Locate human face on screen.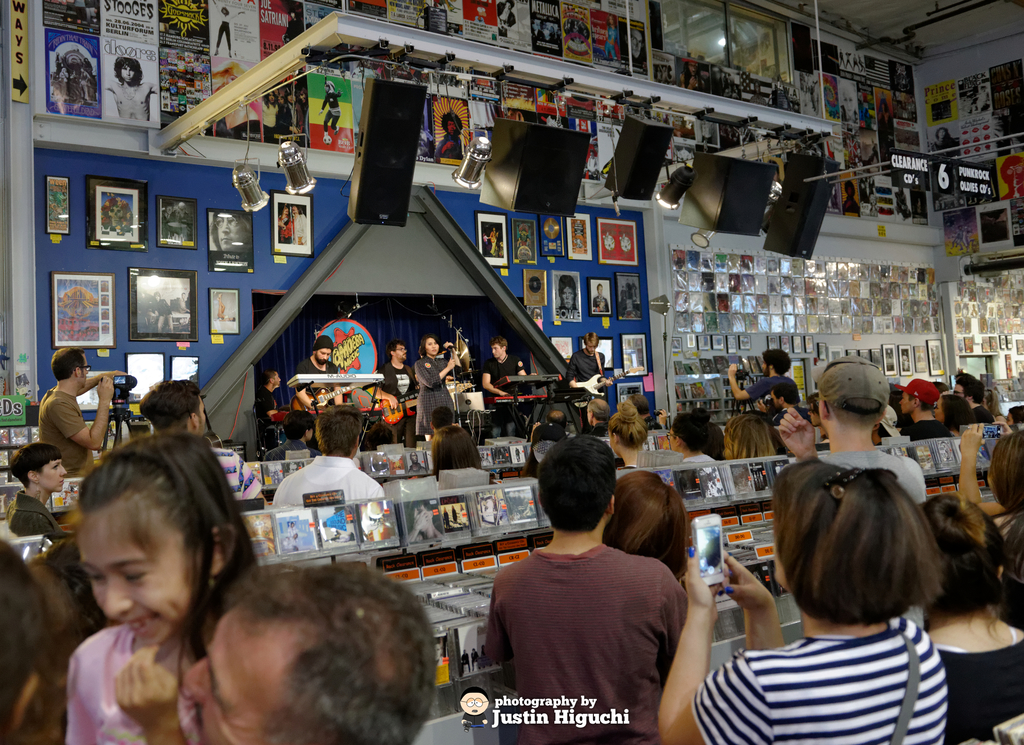
On screen at bbox=(770, 390, 780, 410).
